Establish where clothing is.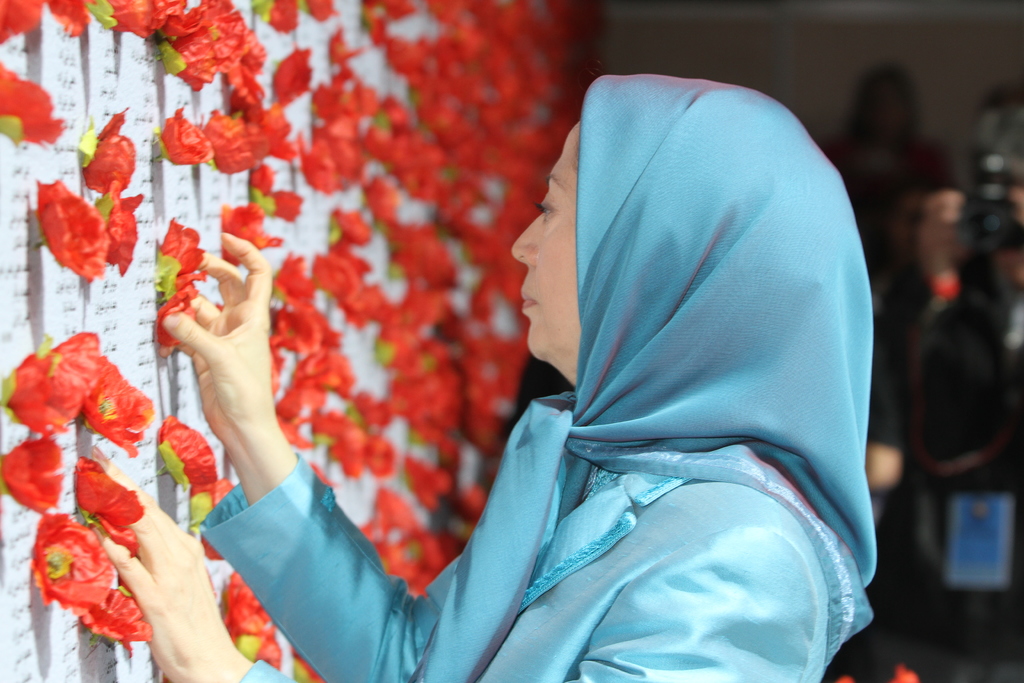
Established at left=188, top=76, right=873, bottom=682.
